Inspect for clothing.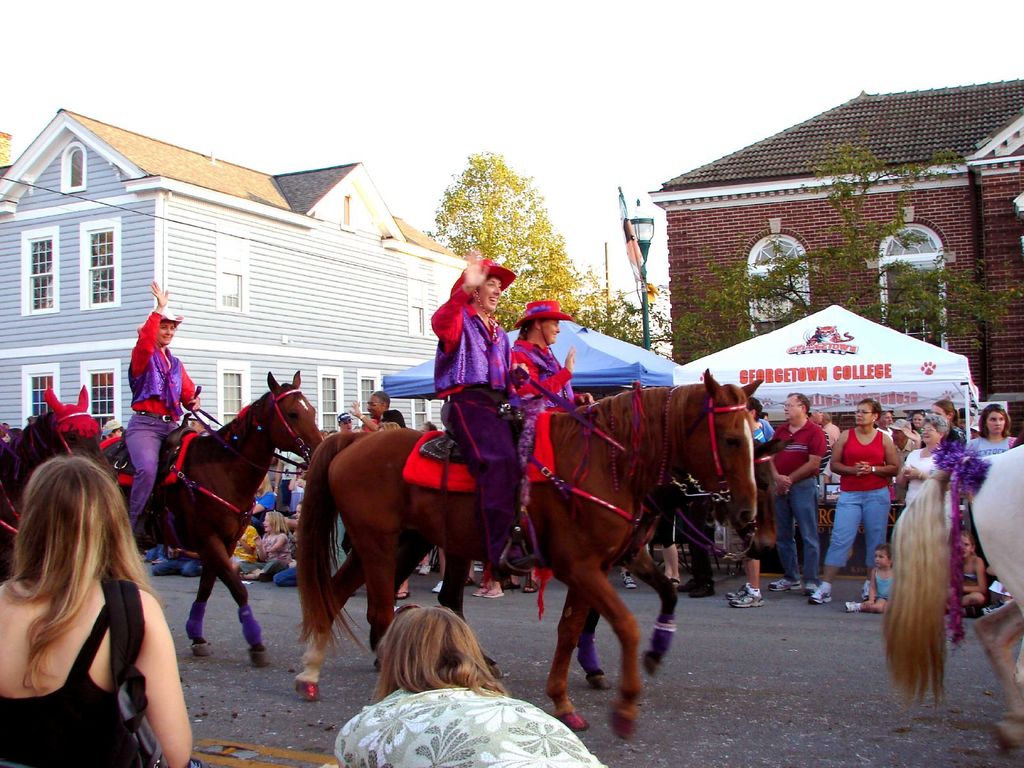
Inspection: 332/687/605/767.
